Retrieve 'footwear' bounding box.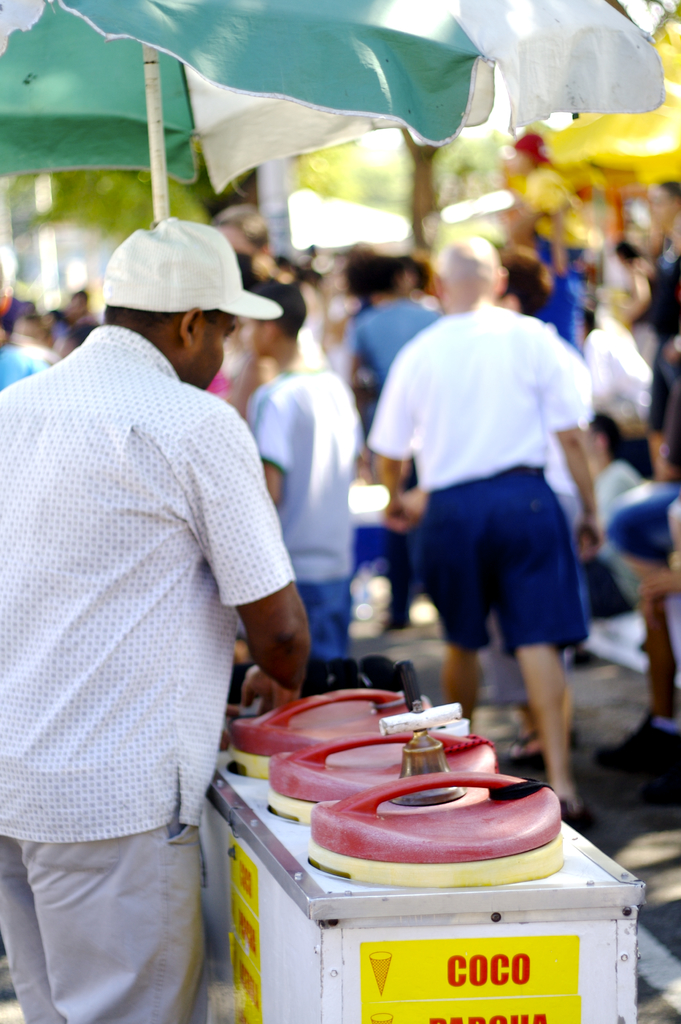
Bounding box: x1=595 y1=708 x2=650 y2=769.
